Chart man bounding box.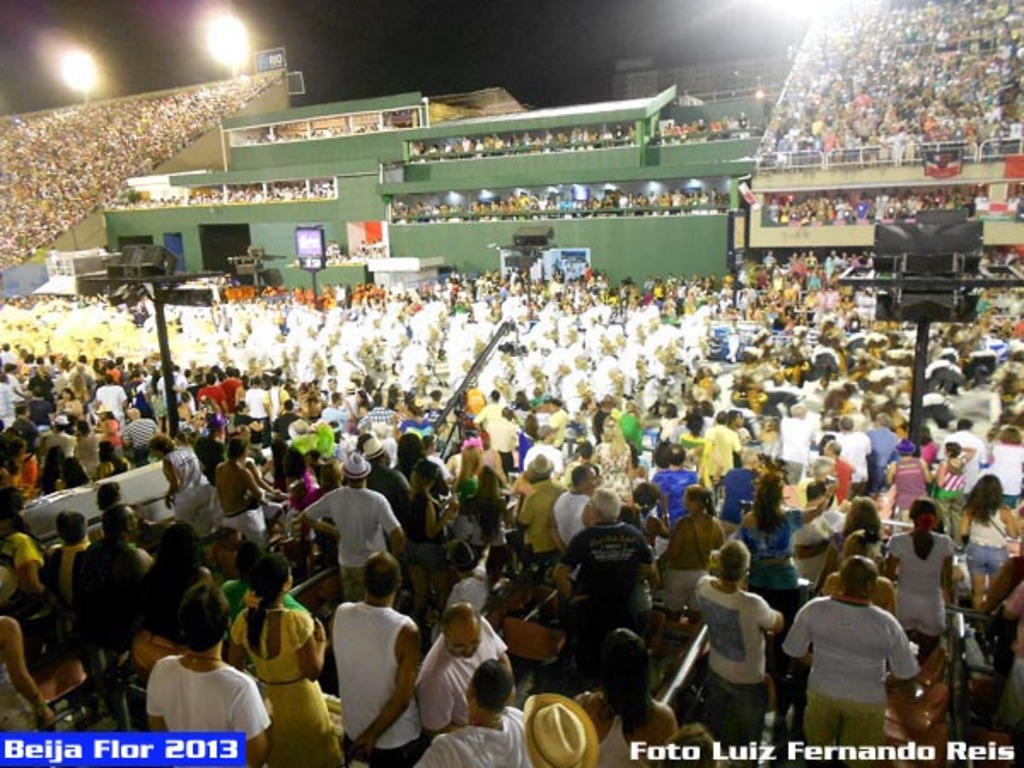
Charted: [782, 568, 918, 748].
